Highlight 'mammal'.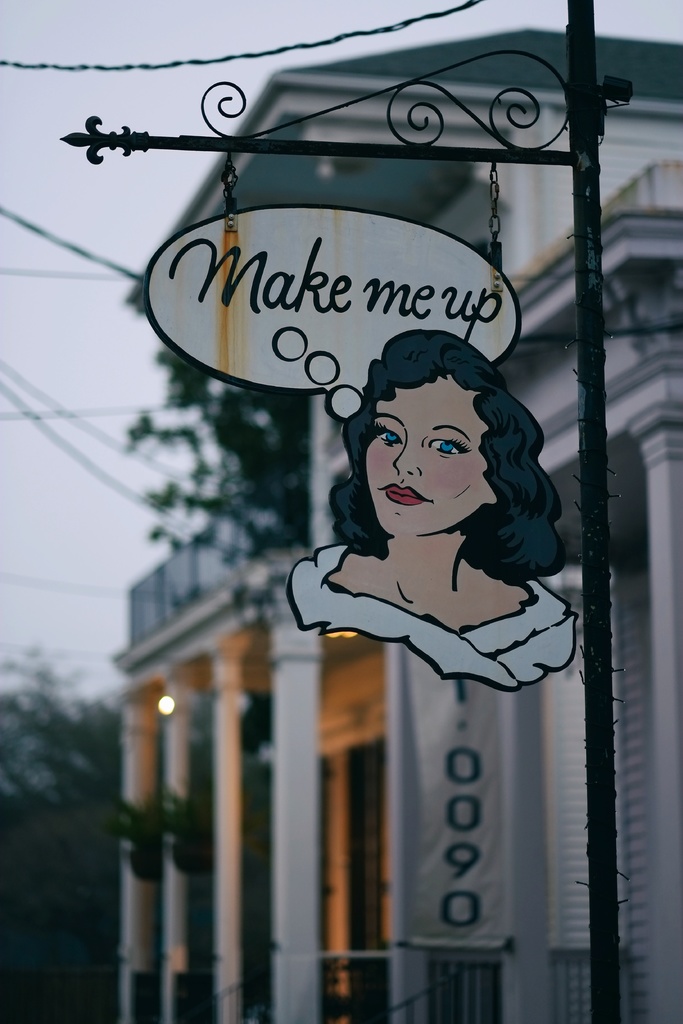
Highlighted region: box=[241, 403, 583, 655].
